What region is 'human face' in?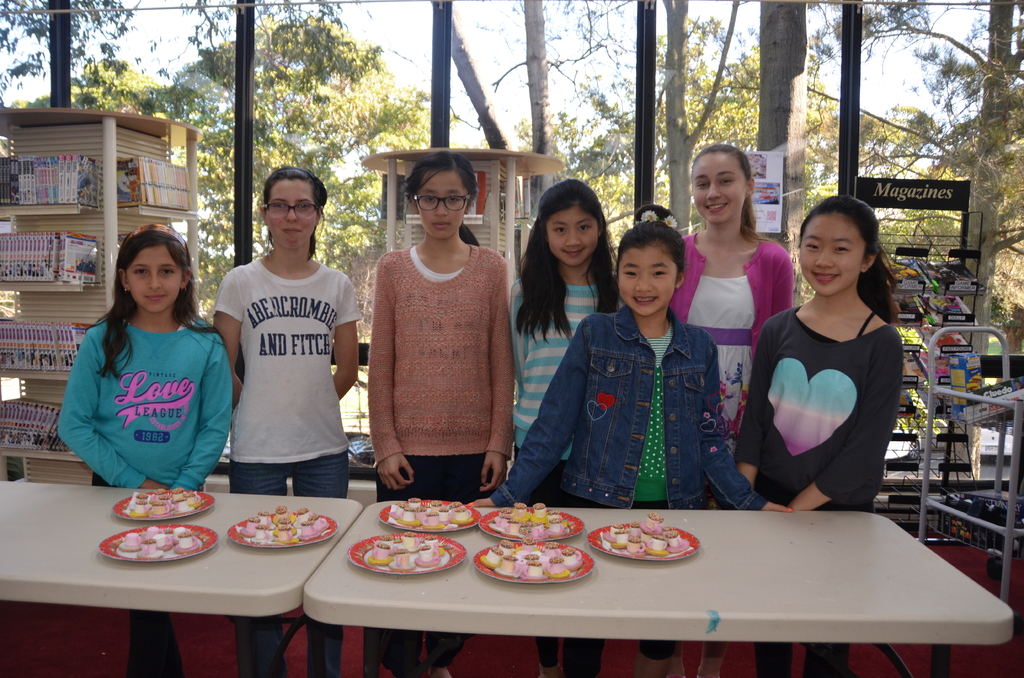
crop(269, 182, 316, 247).
